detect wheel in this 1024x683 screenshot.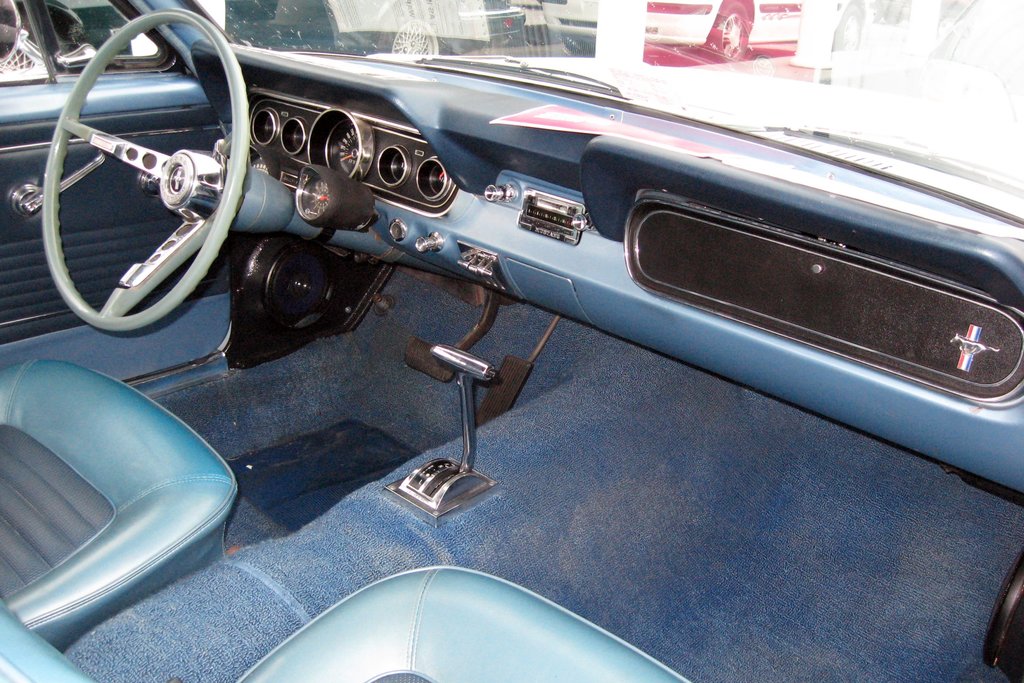
Detection: BBox(39, 8, 245, 334).
